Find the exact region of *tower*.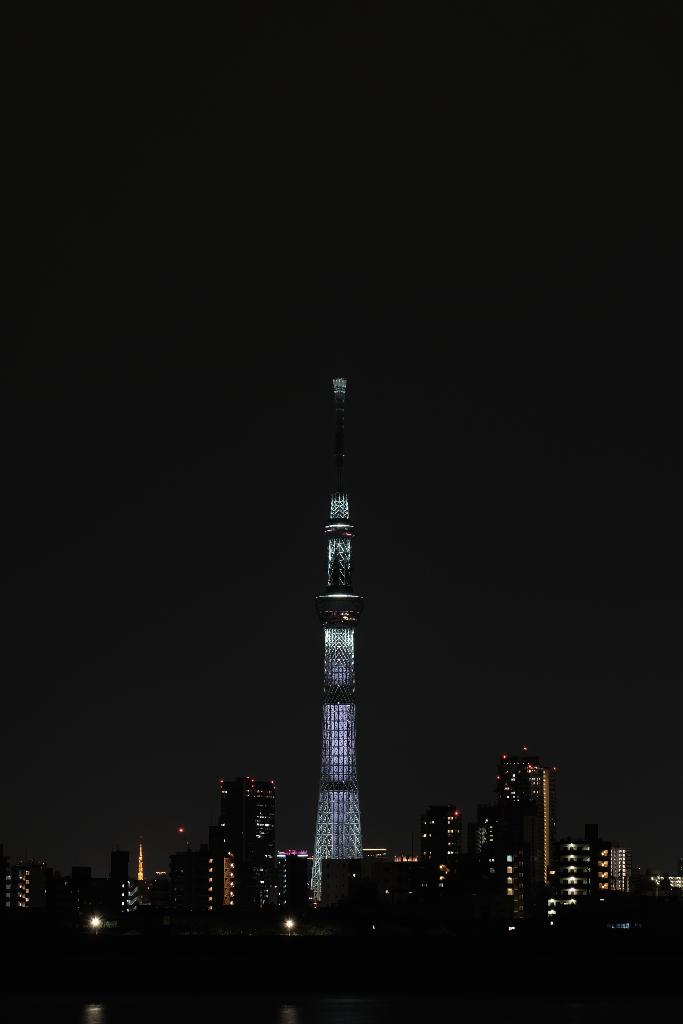
Exact region: [x1=260, y1=314, x2=382, y2=945].
